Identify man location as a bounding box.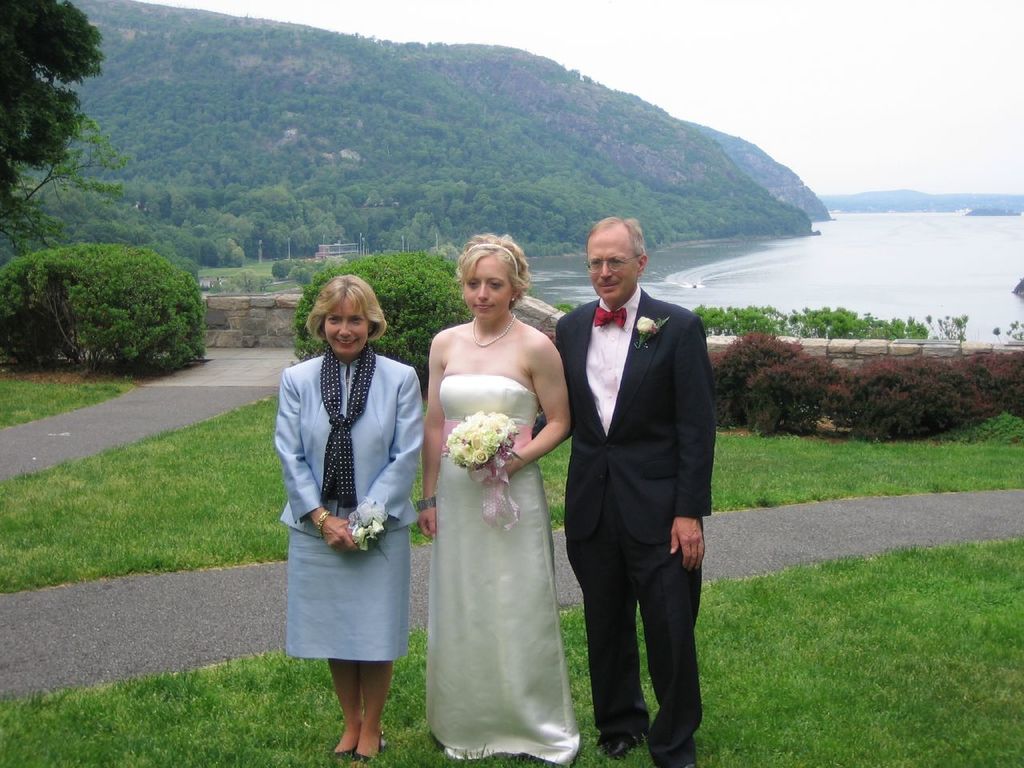
[x1=548, y1=194, x2=721, y2=763].
